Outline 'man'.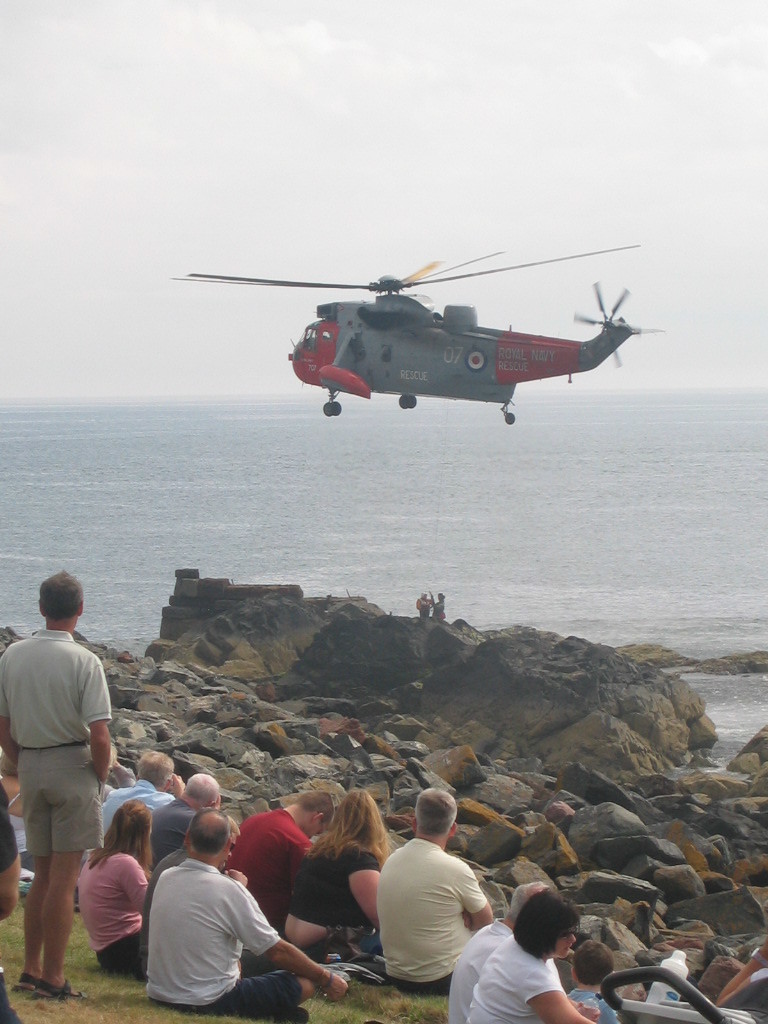
Outline: locate(447, 884, 543, 1023).
